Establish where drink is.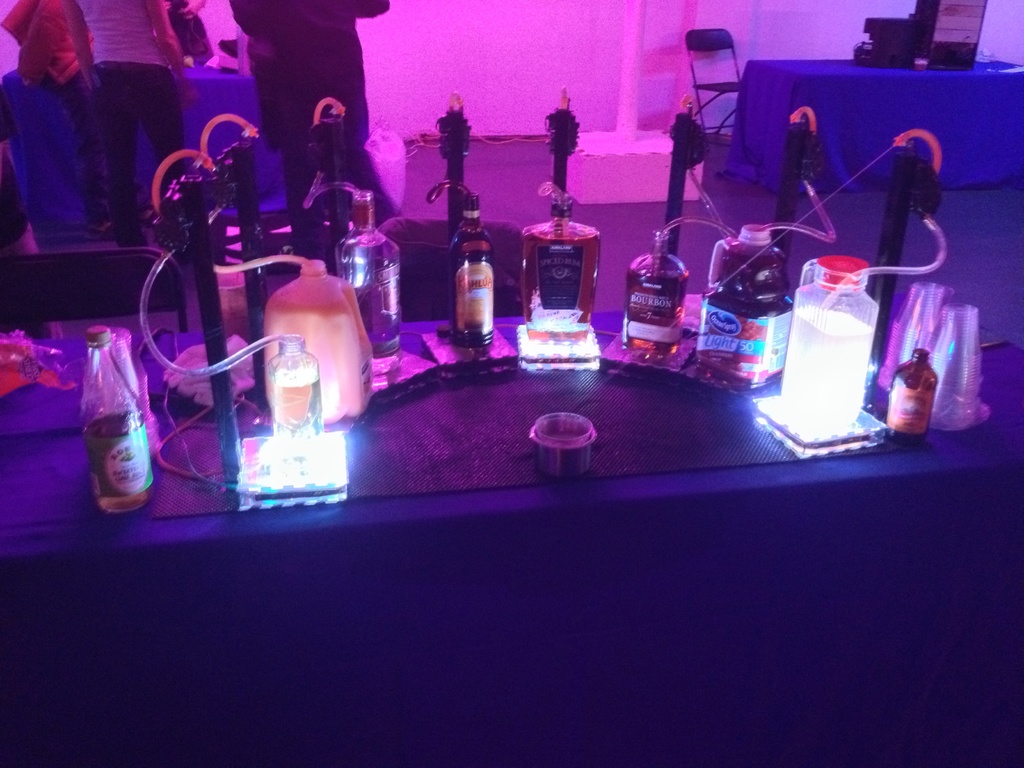
Established at <bbox>523, 221, 601, 342</bbox>.
